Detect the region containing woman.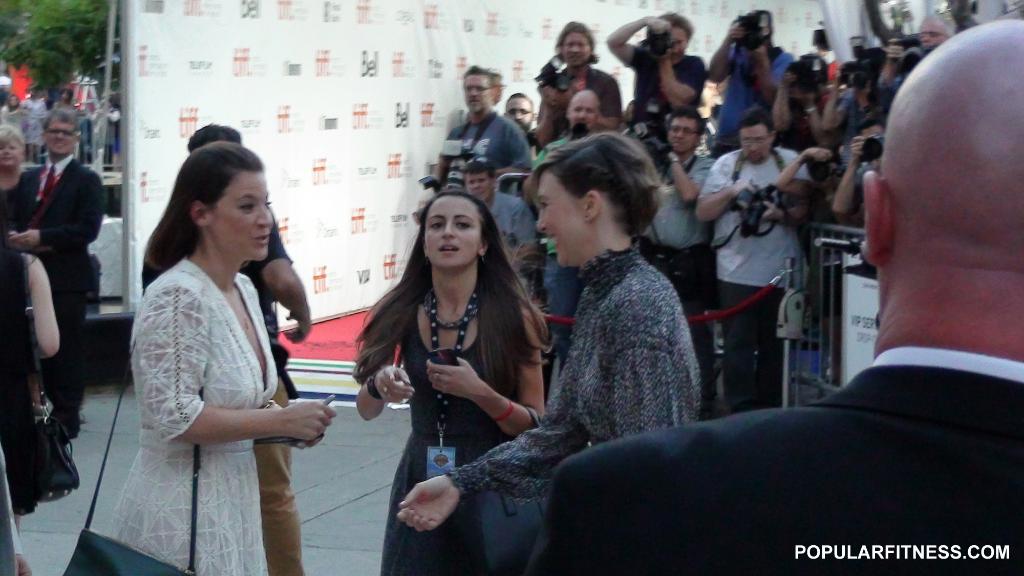
bbox=(396, 133, 701, 533).
